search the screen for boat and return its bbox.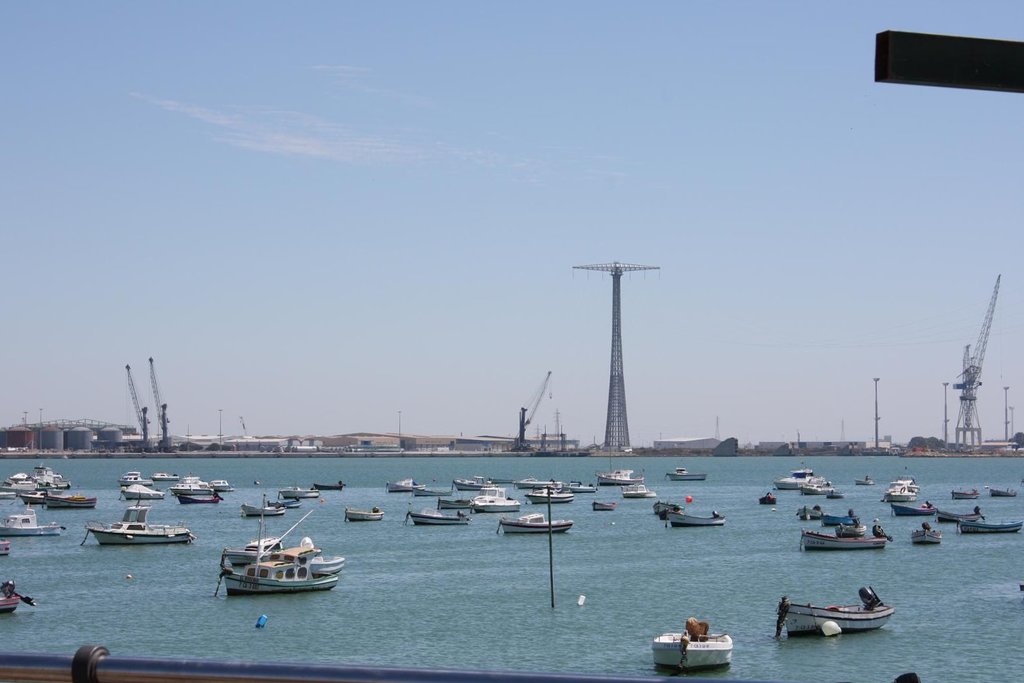
Found: rect(669, 505, 730, 530).
